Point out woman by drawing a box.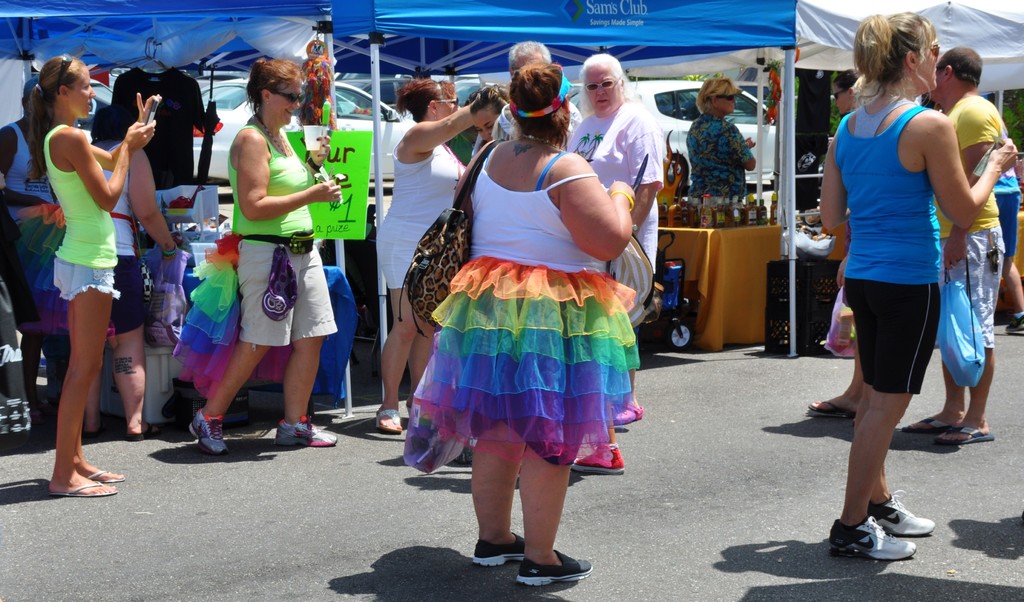
l=687, t=80, r=750, b=222.
